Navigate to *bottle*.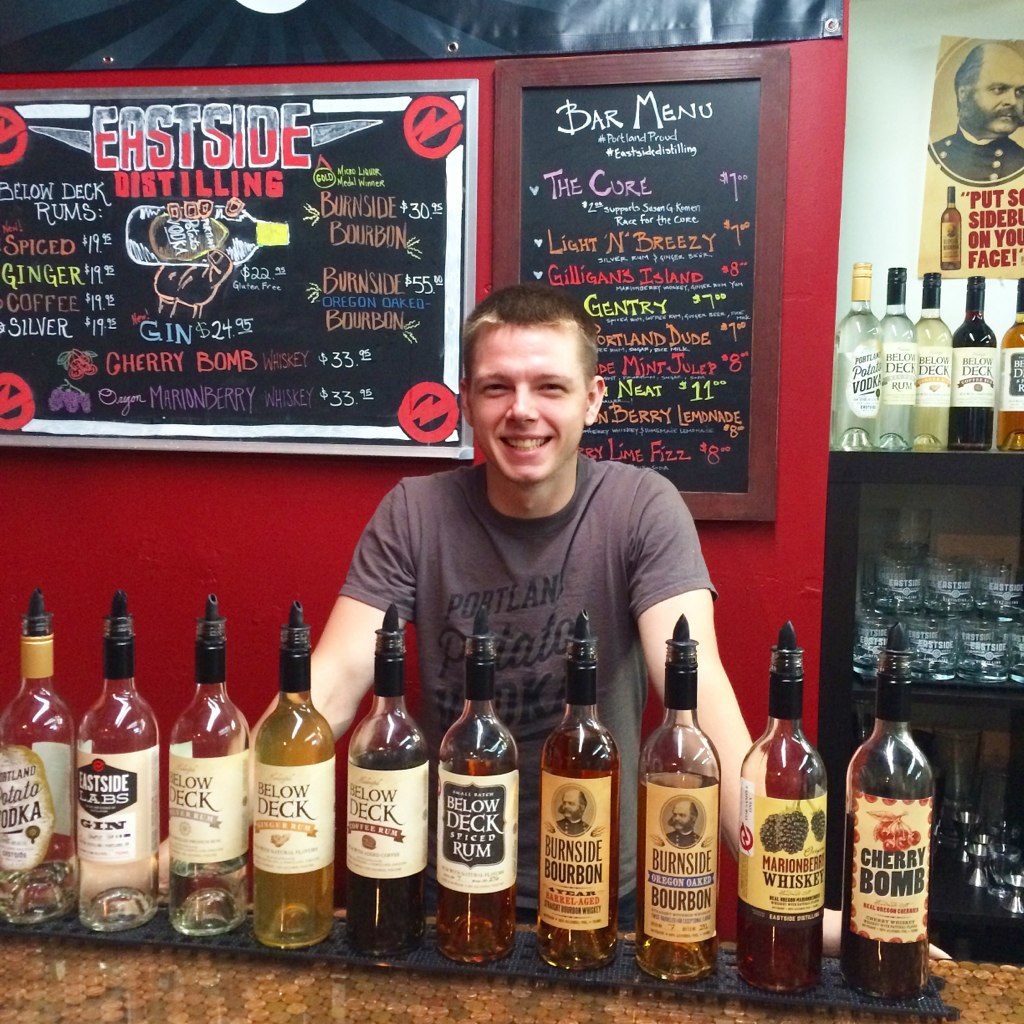
Navigation target: locate(344, 604, 429, 961).
